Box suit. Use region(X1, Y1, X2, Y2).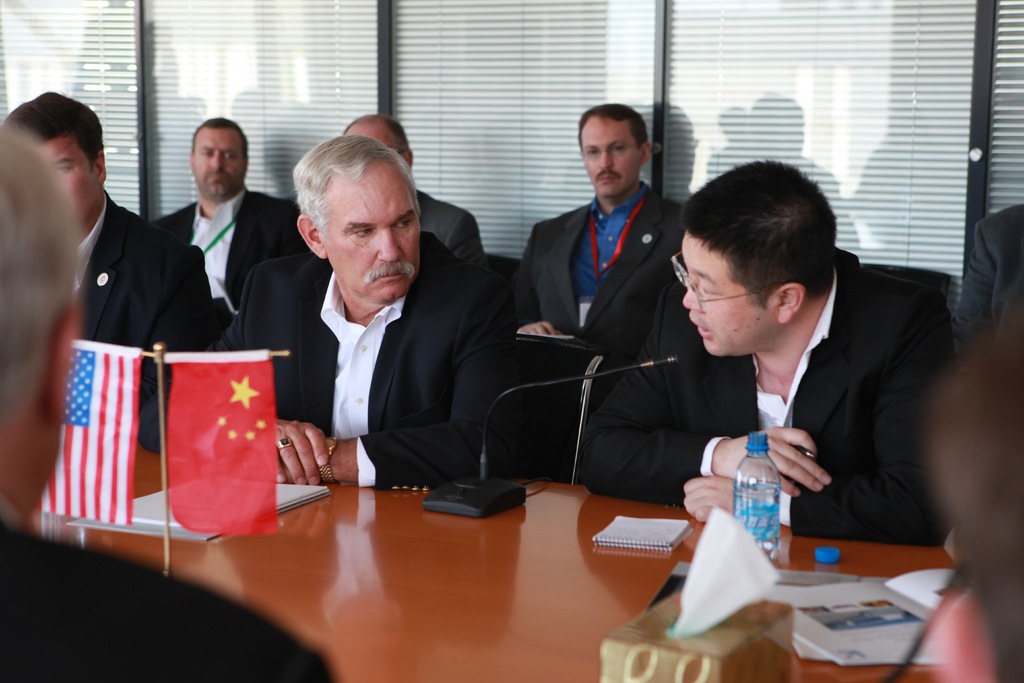
region(65, 190, 212, 466).
